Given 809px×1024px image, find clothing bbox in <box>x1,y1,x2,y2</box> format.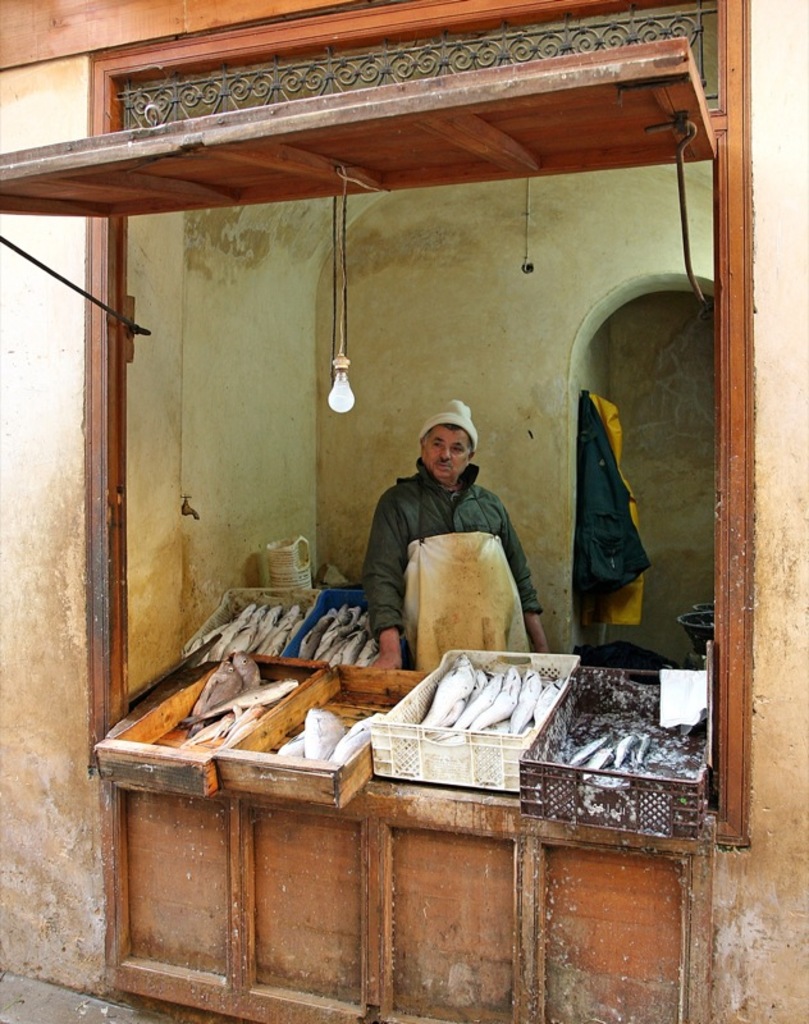
<box>364,457,566,657</box>.
